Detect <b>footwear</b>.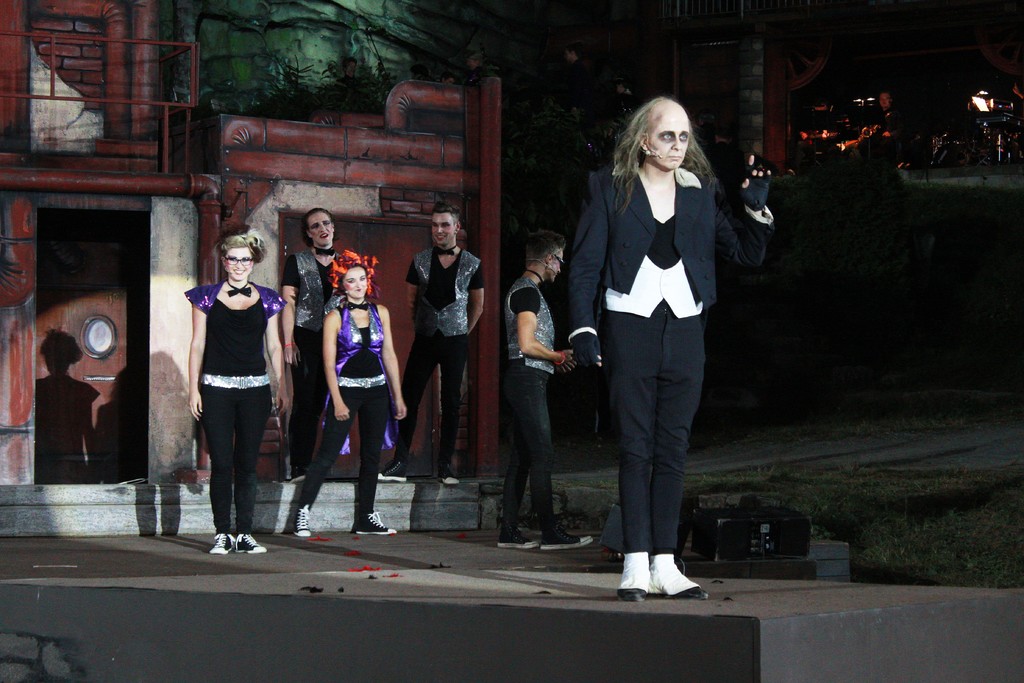
Detected at crop(234, 534, 268, 557).
